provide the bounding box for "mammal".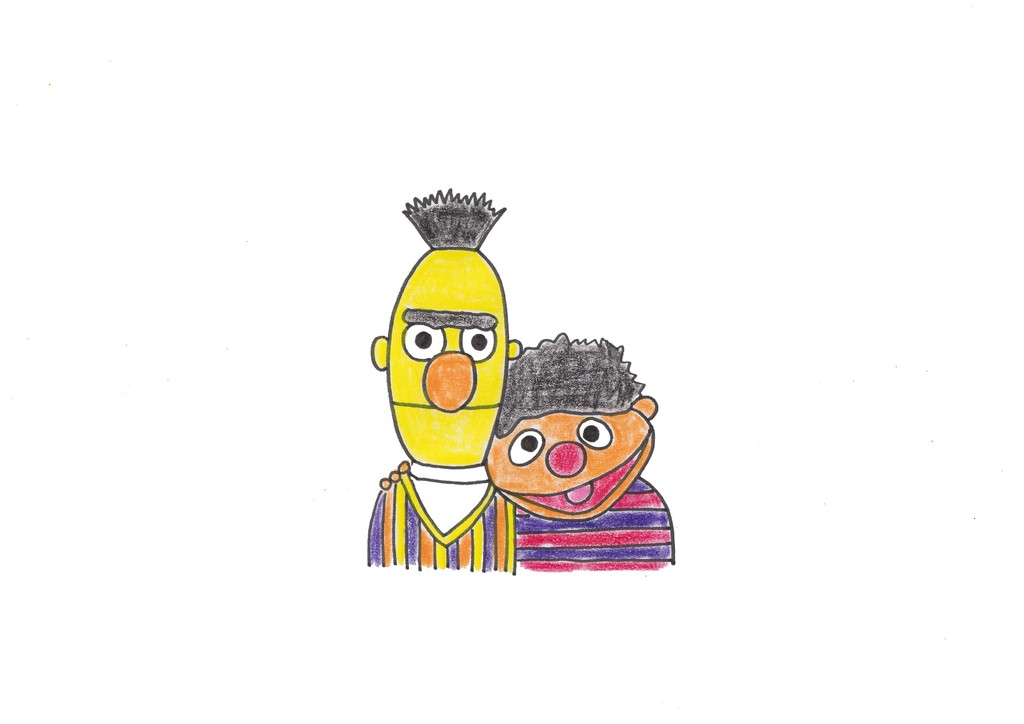
box=[374, 332, 670, 558].
